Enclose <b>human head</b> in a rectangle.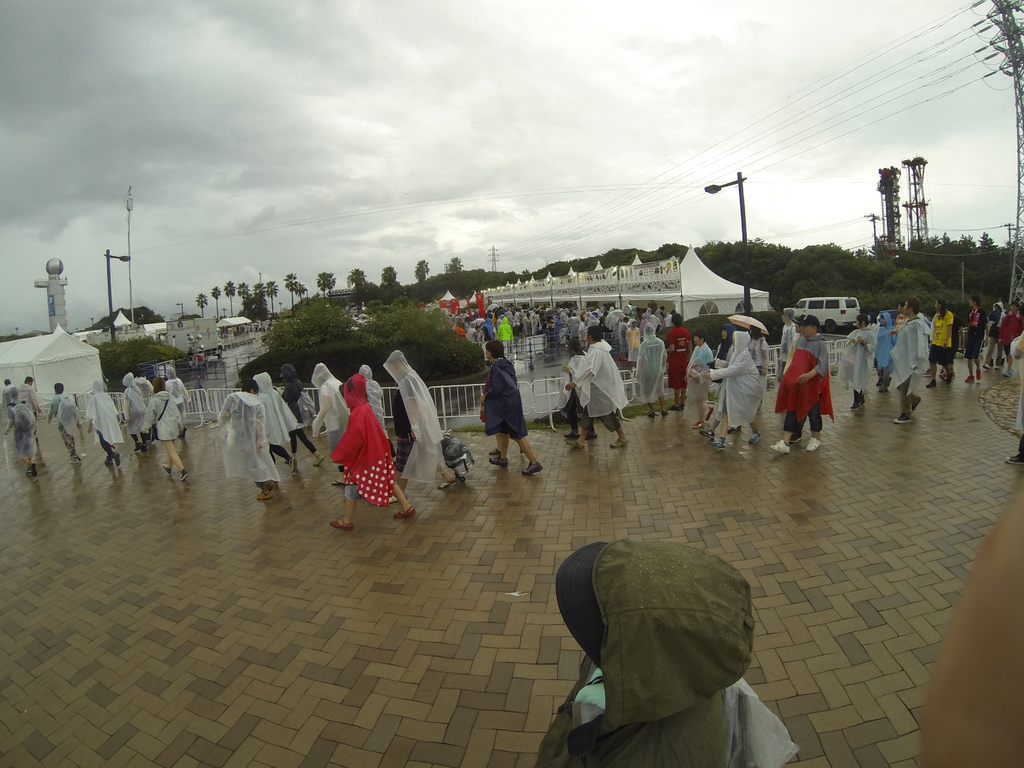
718, 324, 732, 342.
